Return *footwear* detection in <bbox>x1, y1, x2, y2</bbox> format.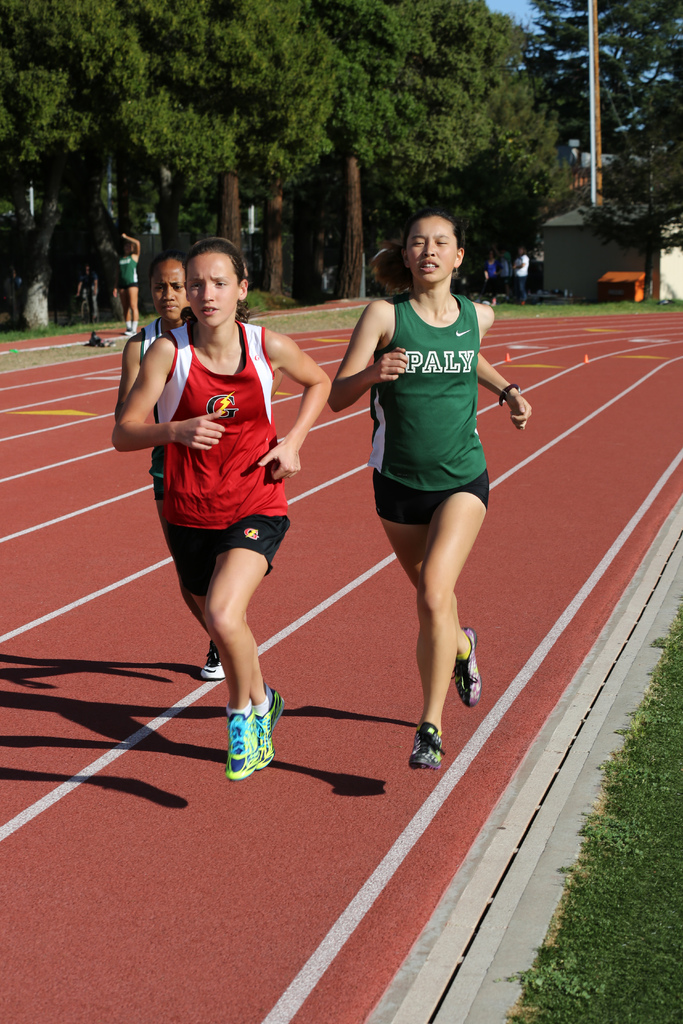
<bbox>456, 628, 486, 707</bbox>.
